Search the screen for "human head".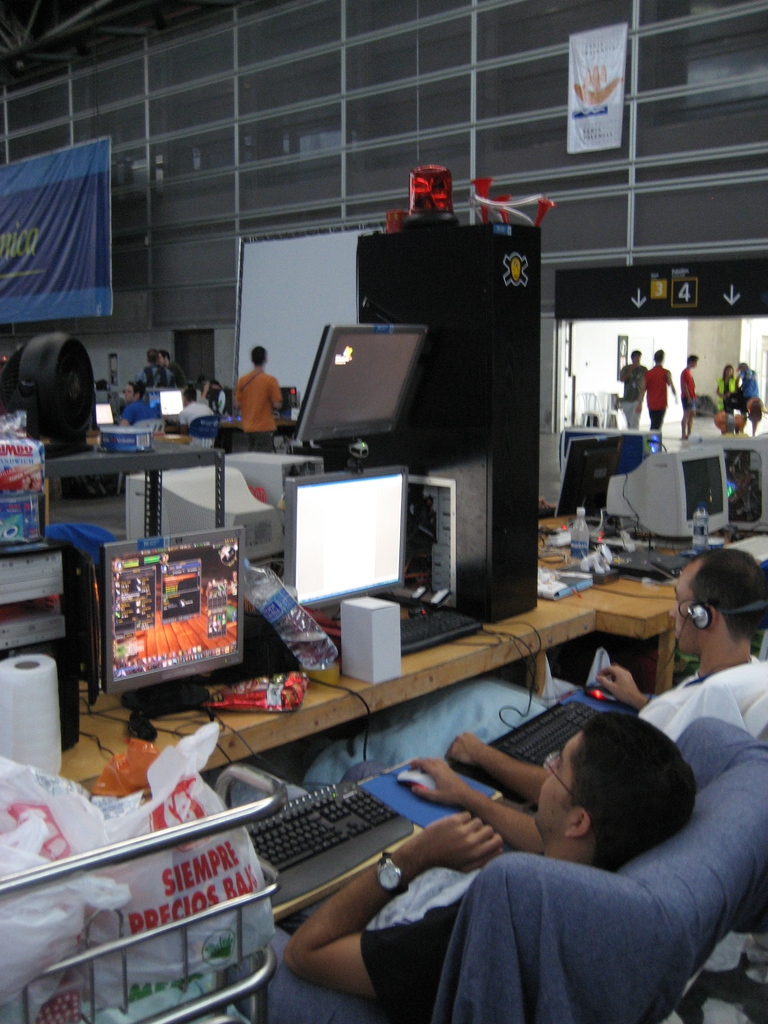
Found at x1=251 y1=344 x2=269 y2=368.
